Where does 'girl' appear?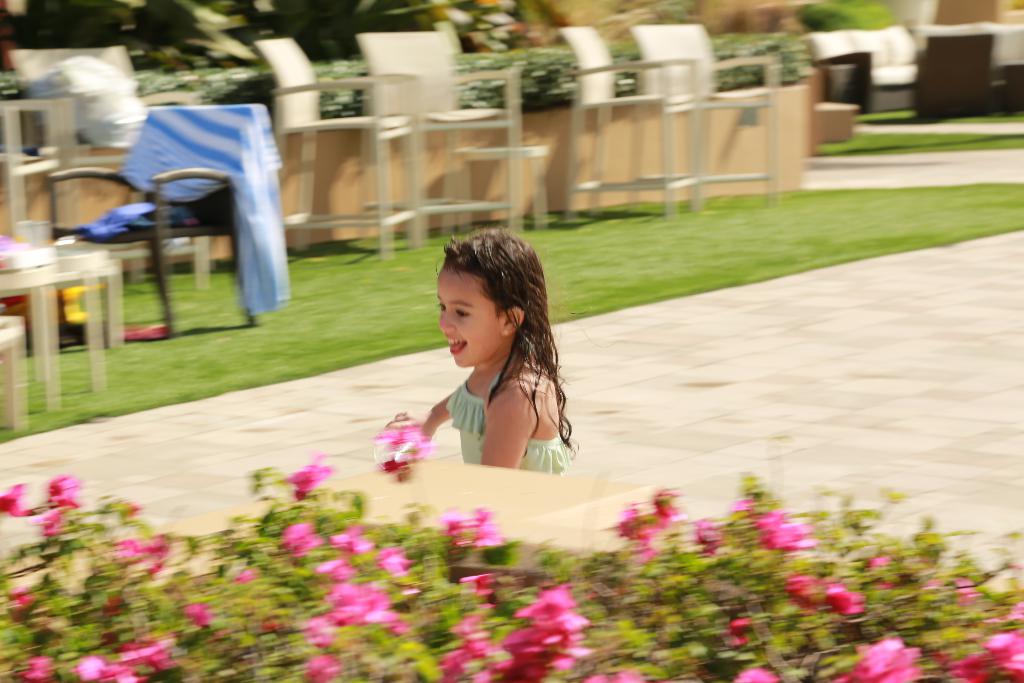
Appears at (416,226,579,476).
